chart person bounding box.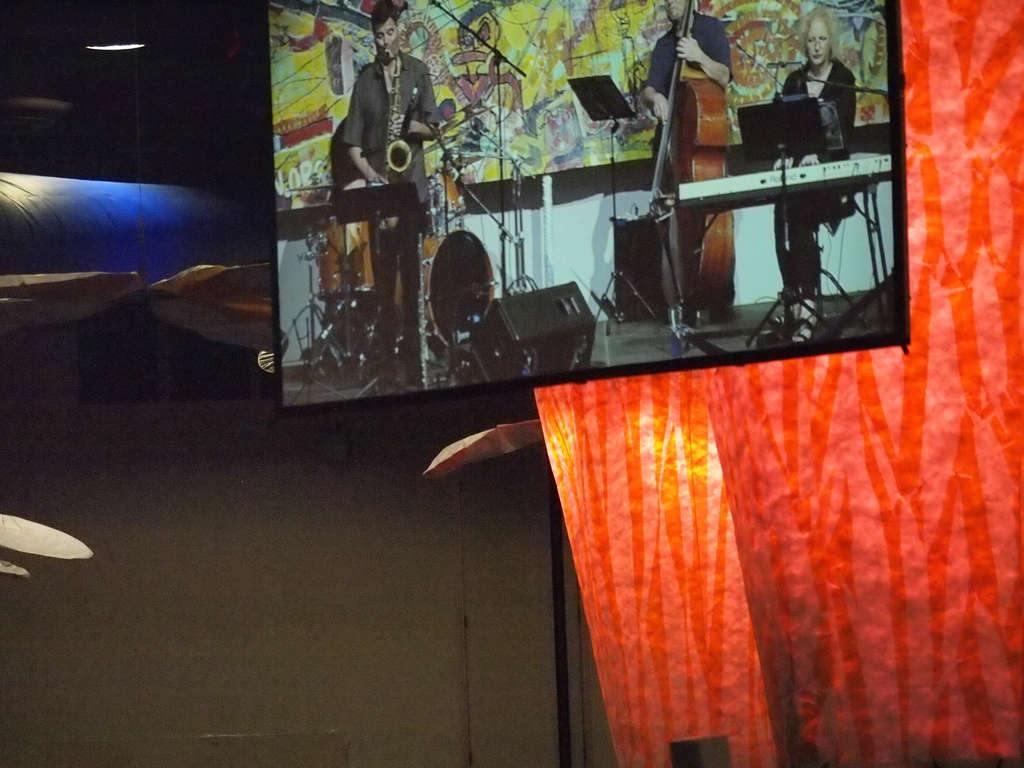
Charted: BBox(641, 0, 737, 163).
